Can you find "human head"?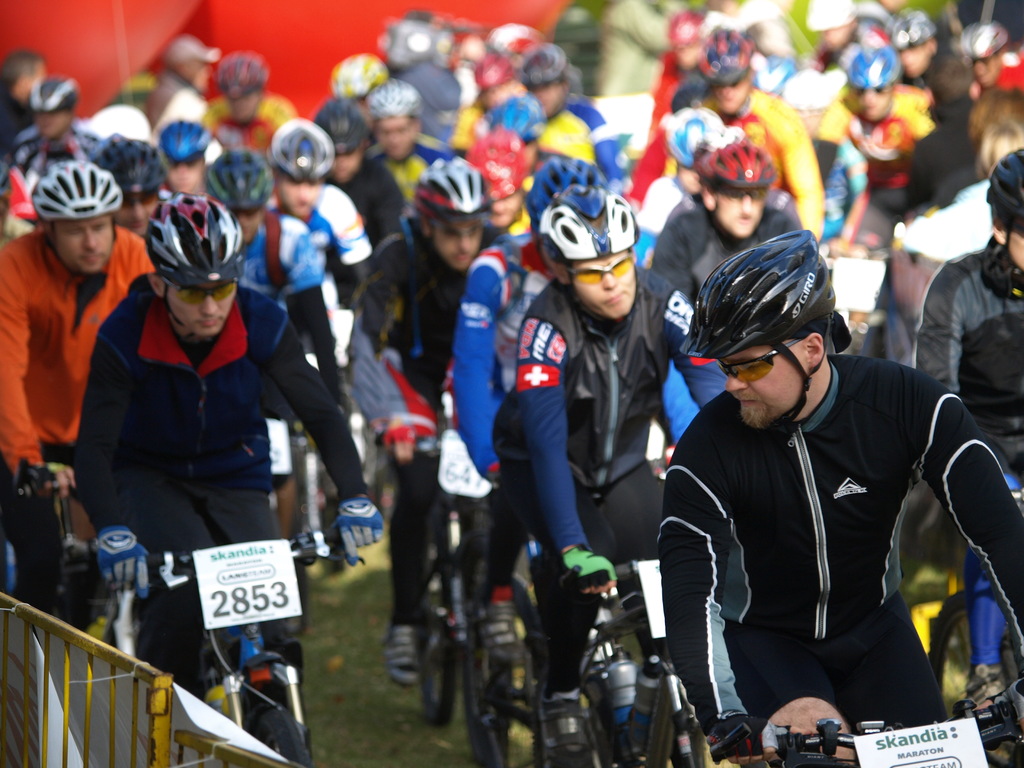
Yes, bounding box: {"x1": 432, "y1": 13, "x2": 500, "y2": 77}.
